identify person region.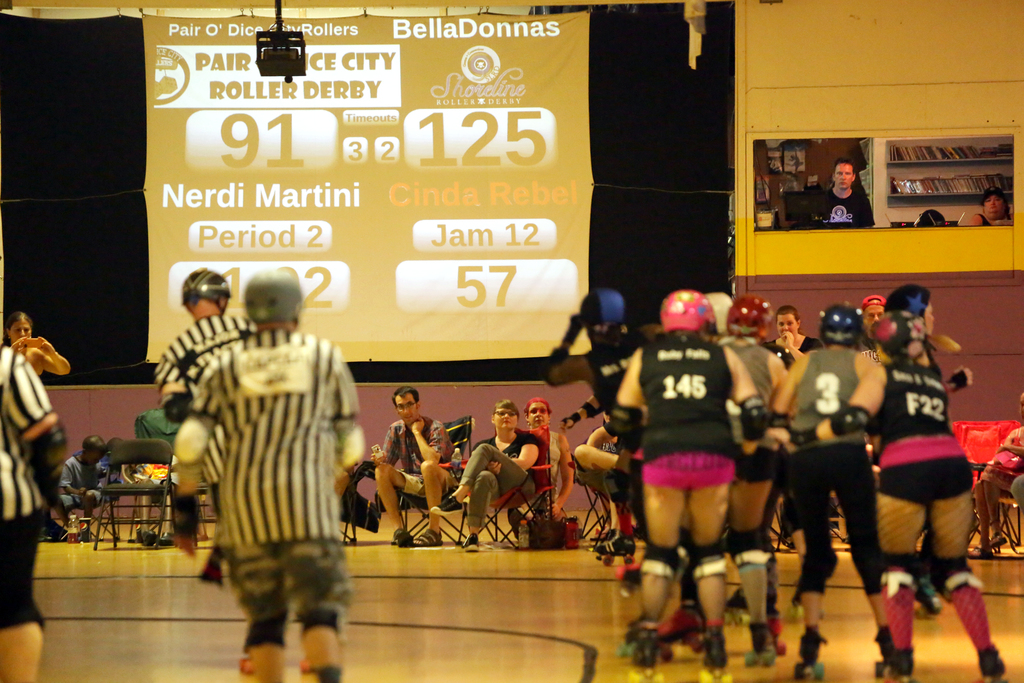
Region: box=[911, 209, 948, 227].
